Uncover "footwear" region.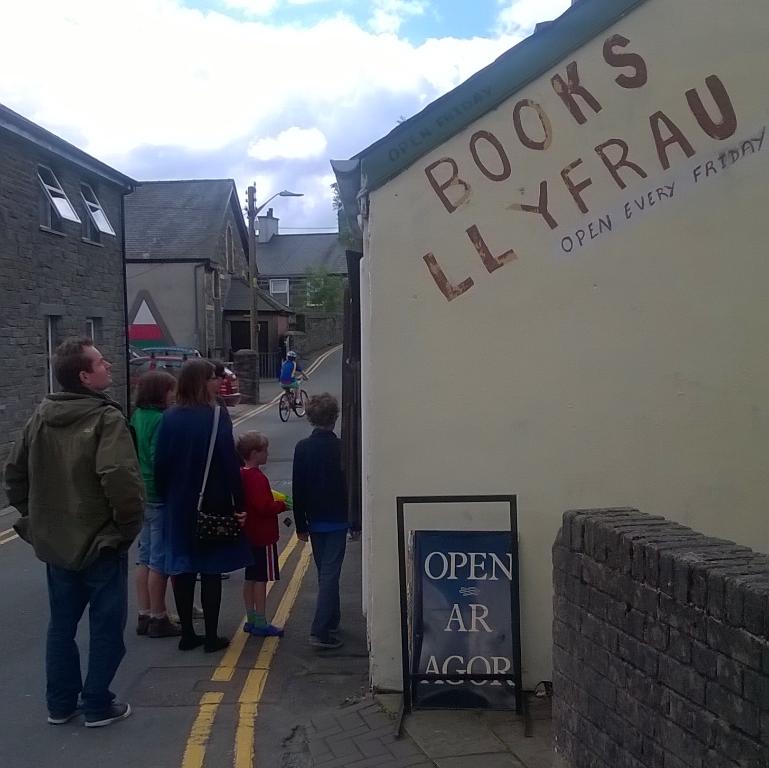
Uncovered: select_region(175, 620, 203, 647).
